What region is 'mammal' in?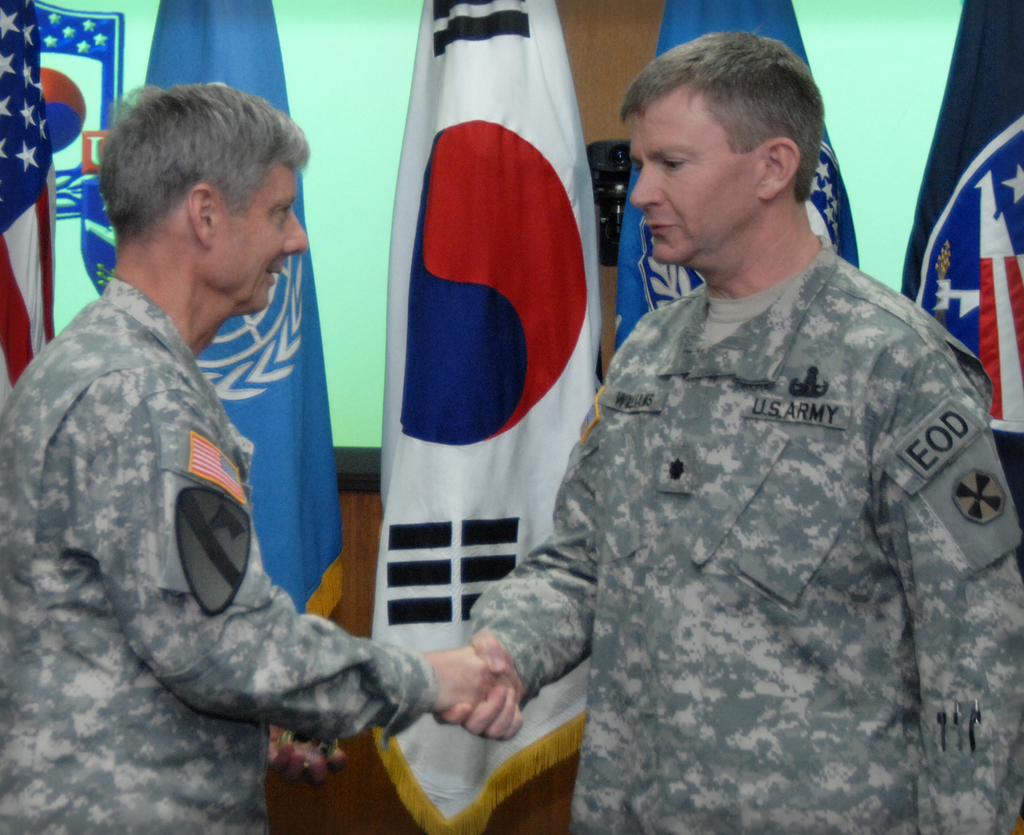
<box>0,99,412,801</box>.
